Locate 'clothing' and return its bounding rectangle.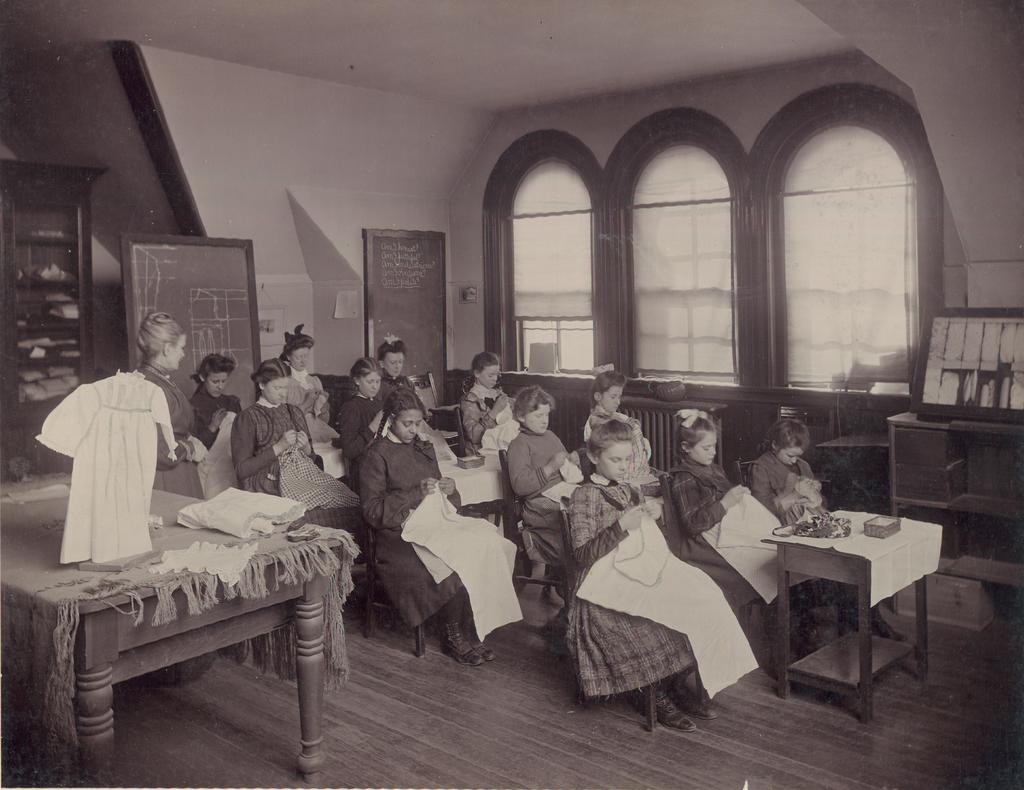
[left=655, top=467, right=790, bottom=613].
